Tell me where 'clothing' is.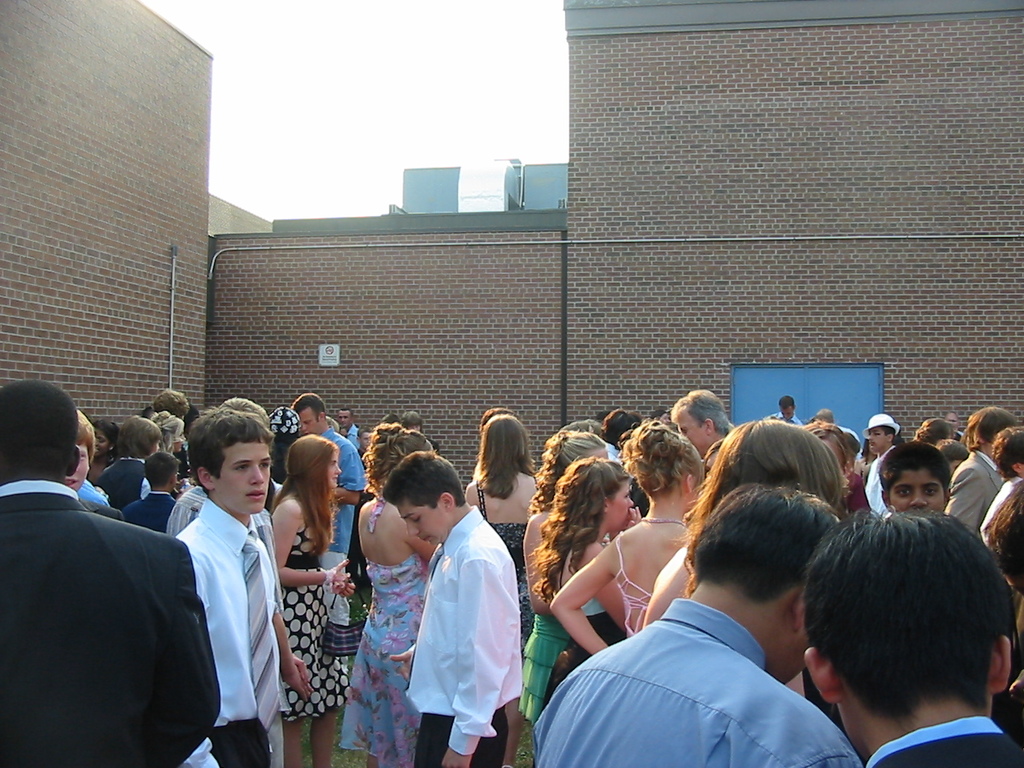
'clothing' is at crop(222, 714, 266, 767).
